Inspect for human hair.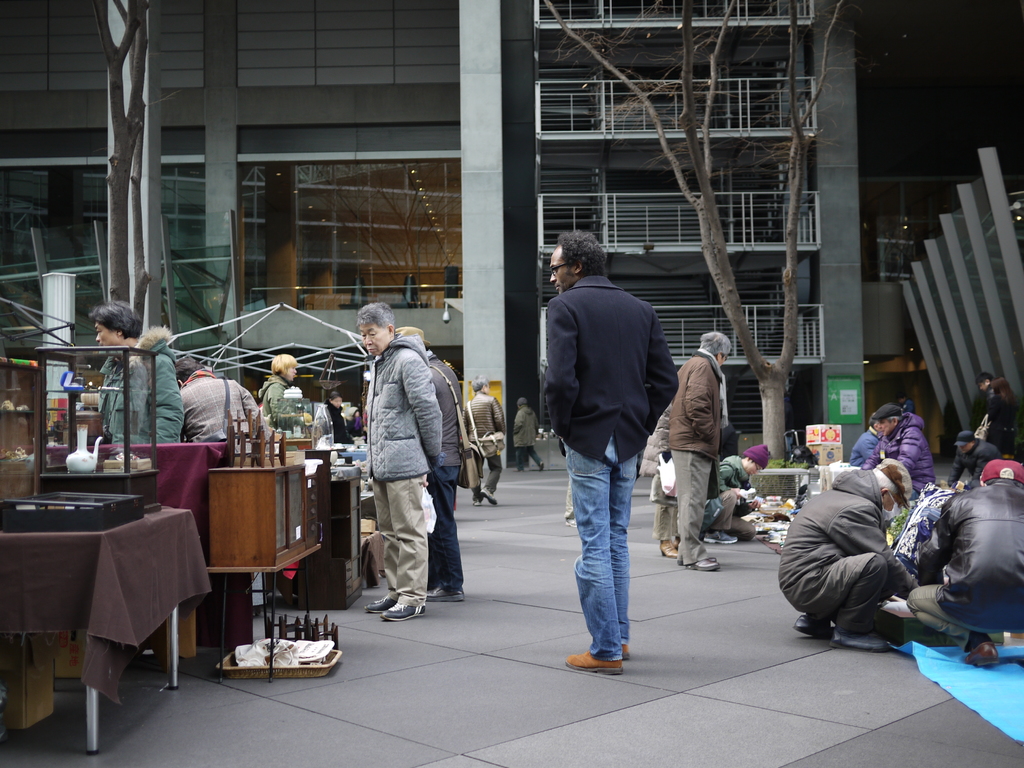
Inspection: locate(476, 373, 490, 390).
